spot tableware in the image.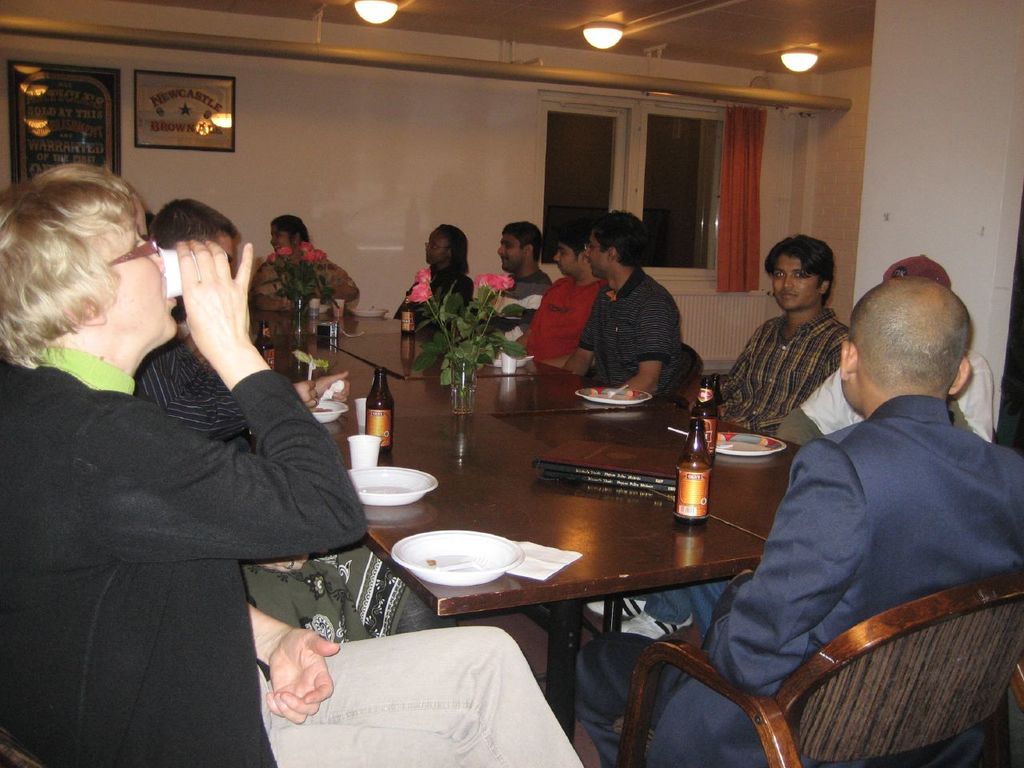
tableware found at pyautogui.locateOnScreen(502, 350, 517, 375).
